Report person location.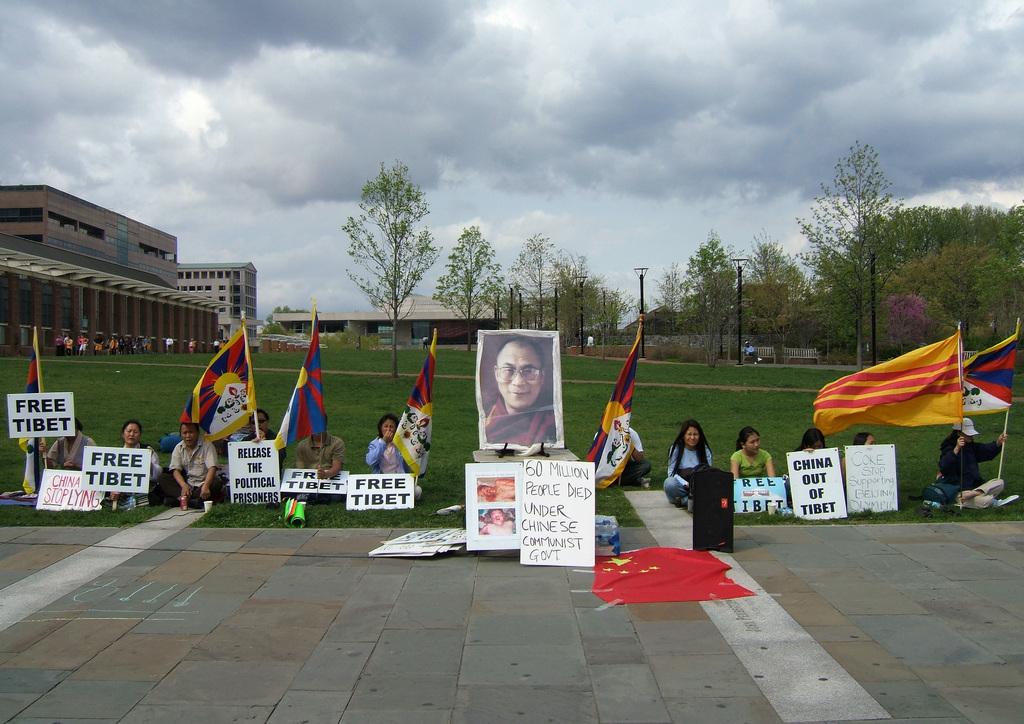
Report: bbox=(936, 424, 1009, 497).
